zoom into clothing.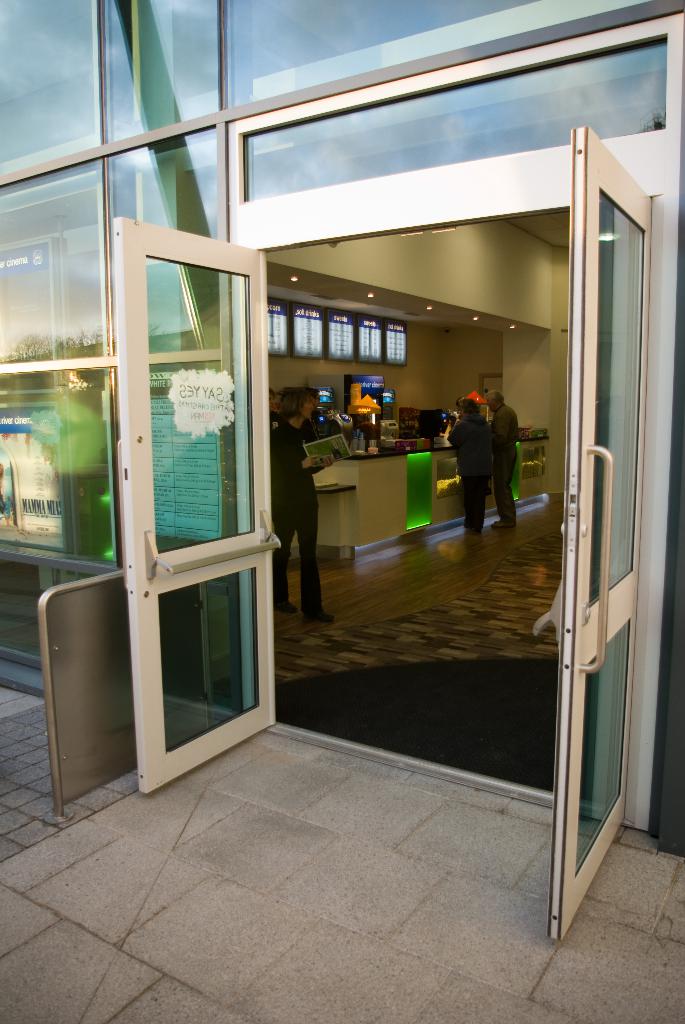
Zoom target: 447:413:491:520.
